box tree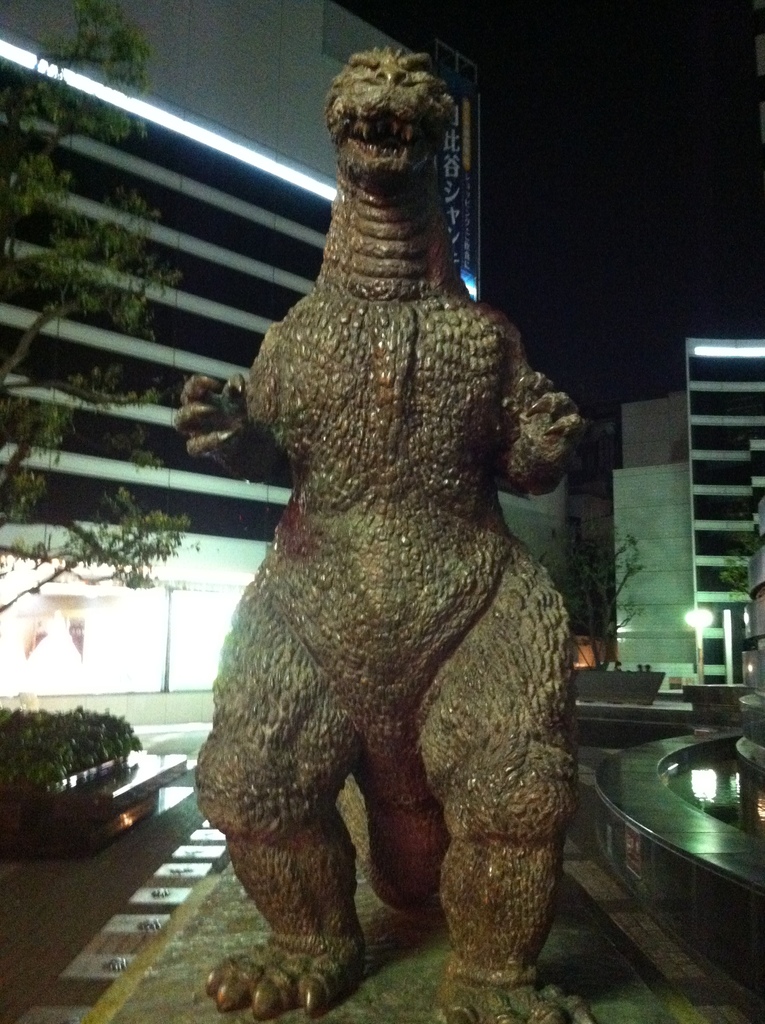
(0, 0, 195, 620)
